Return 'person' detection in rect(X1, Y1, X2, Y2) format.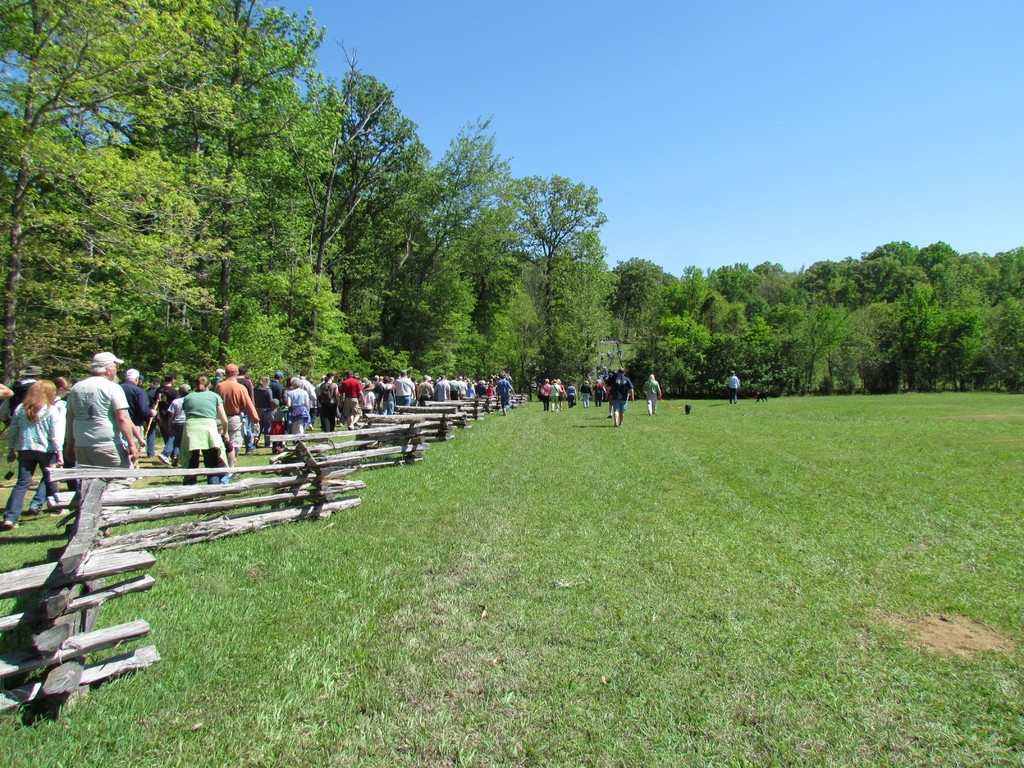
rect(565, 381, 572, 406).
